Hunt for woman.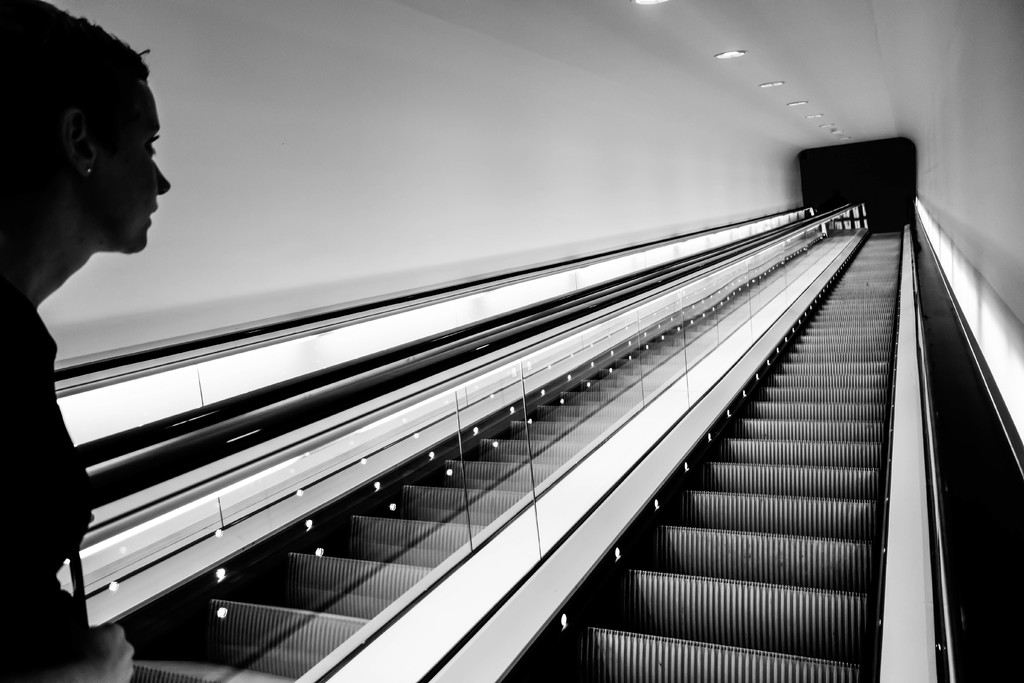
Hunted down at x1=0 y1=0 x2=170 y2=682.
